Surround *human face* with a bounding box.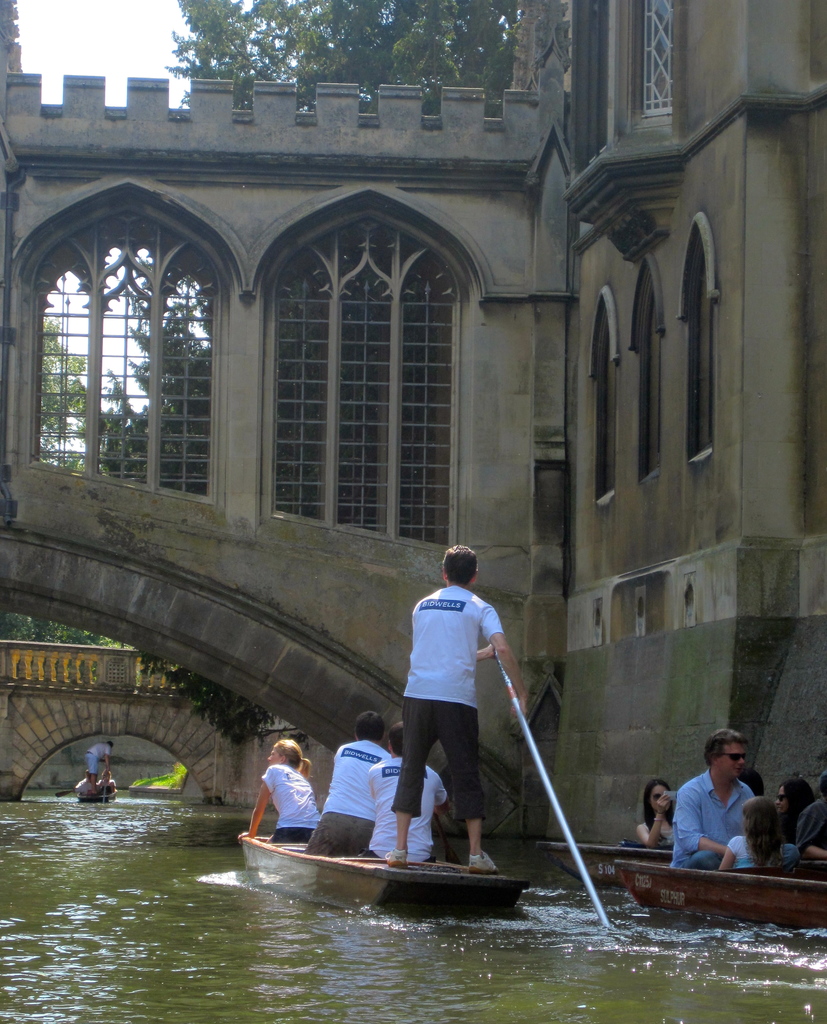
l=650, t=785, r=669, b=810.
